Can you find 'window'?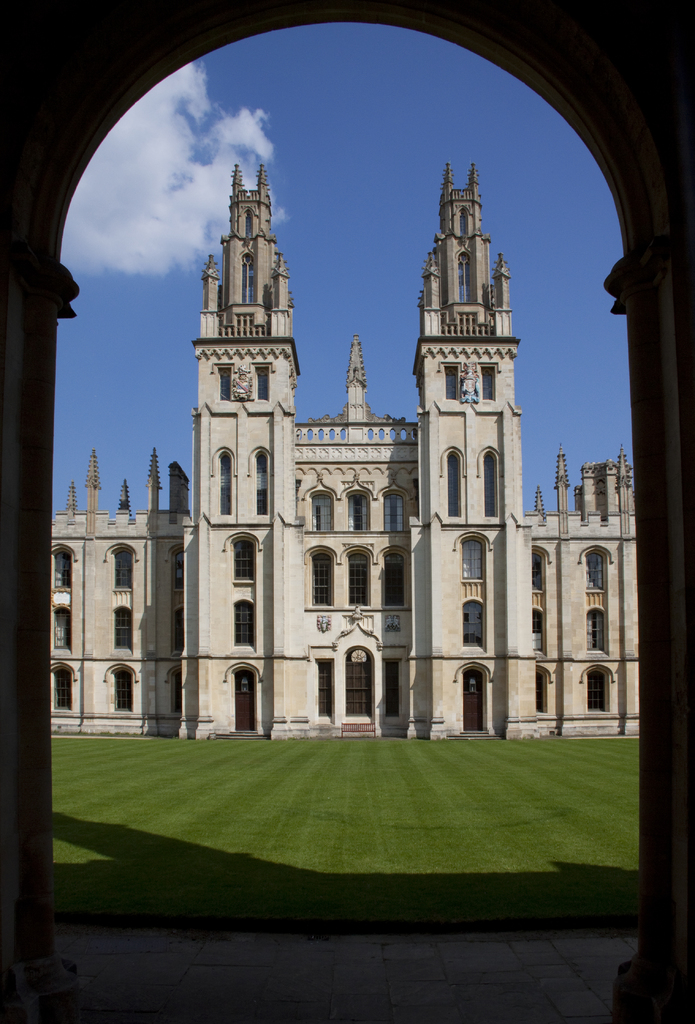
Yes, bounding box: [x1=230, y1=596, x2=256, y2=645].
